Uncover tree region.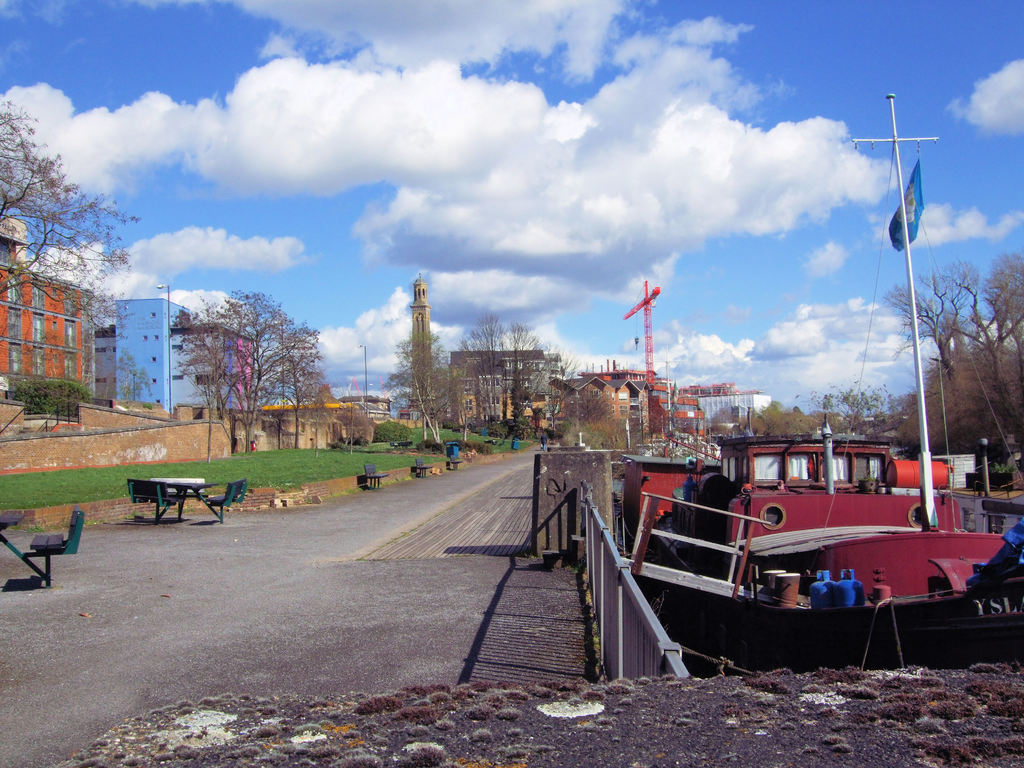
Uncovered: [x1=158, y1=280, x2=315, y2=436].
